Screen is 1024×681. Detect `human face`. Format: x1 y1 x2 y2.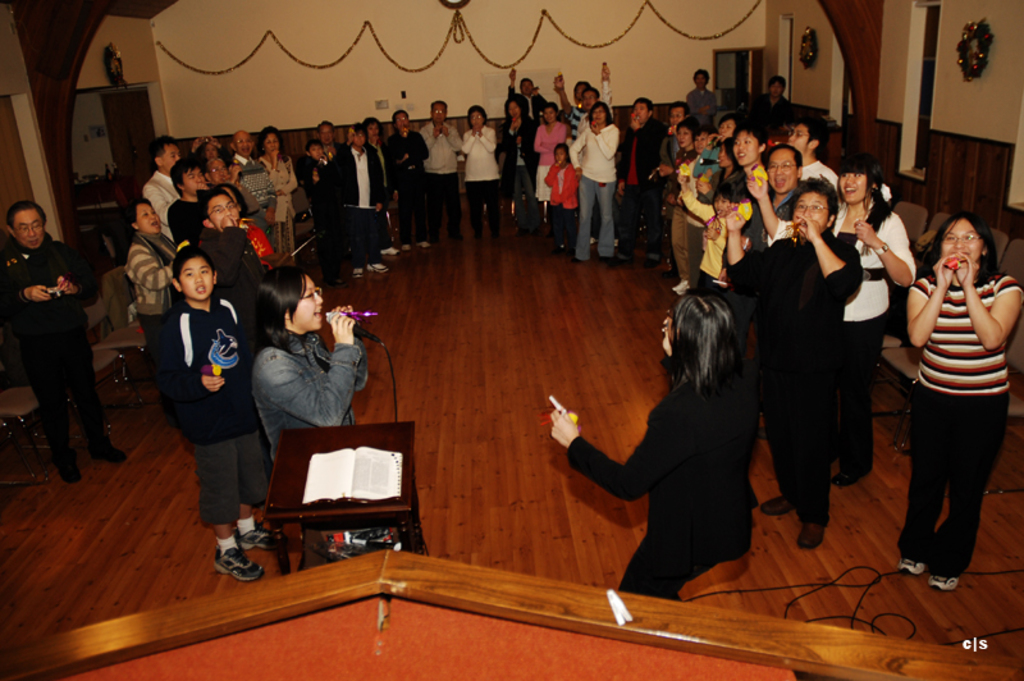
786 127 815 157.
